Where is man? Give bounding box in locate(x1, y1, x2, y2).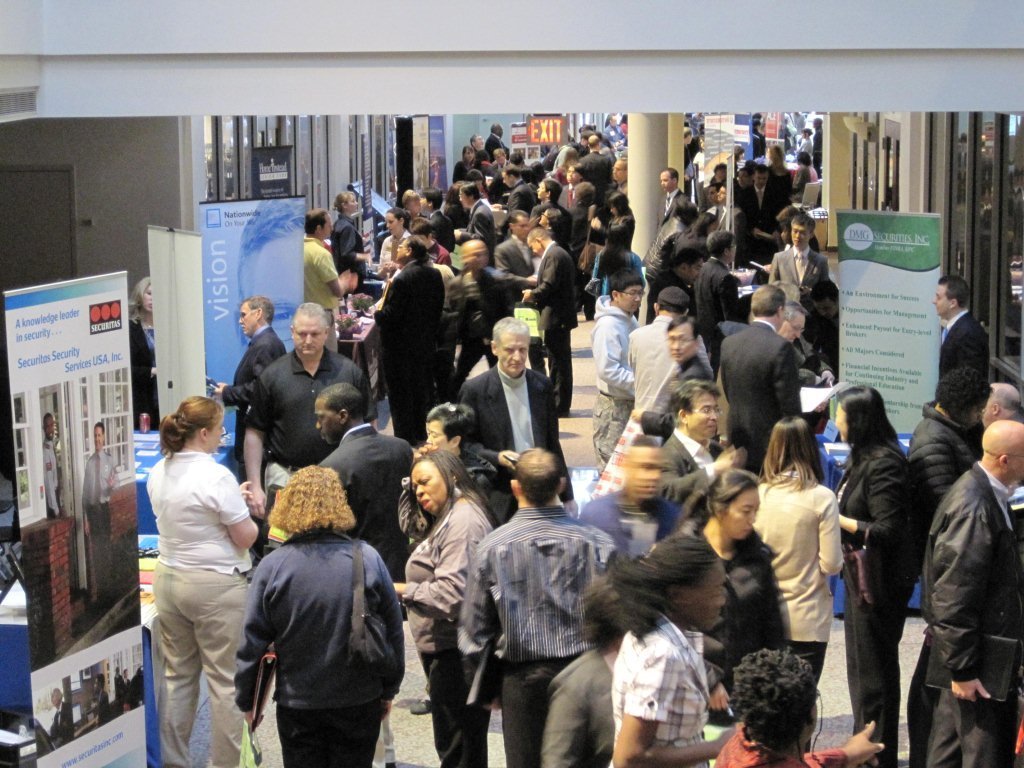
locate(927, 419, 1023, 767).
